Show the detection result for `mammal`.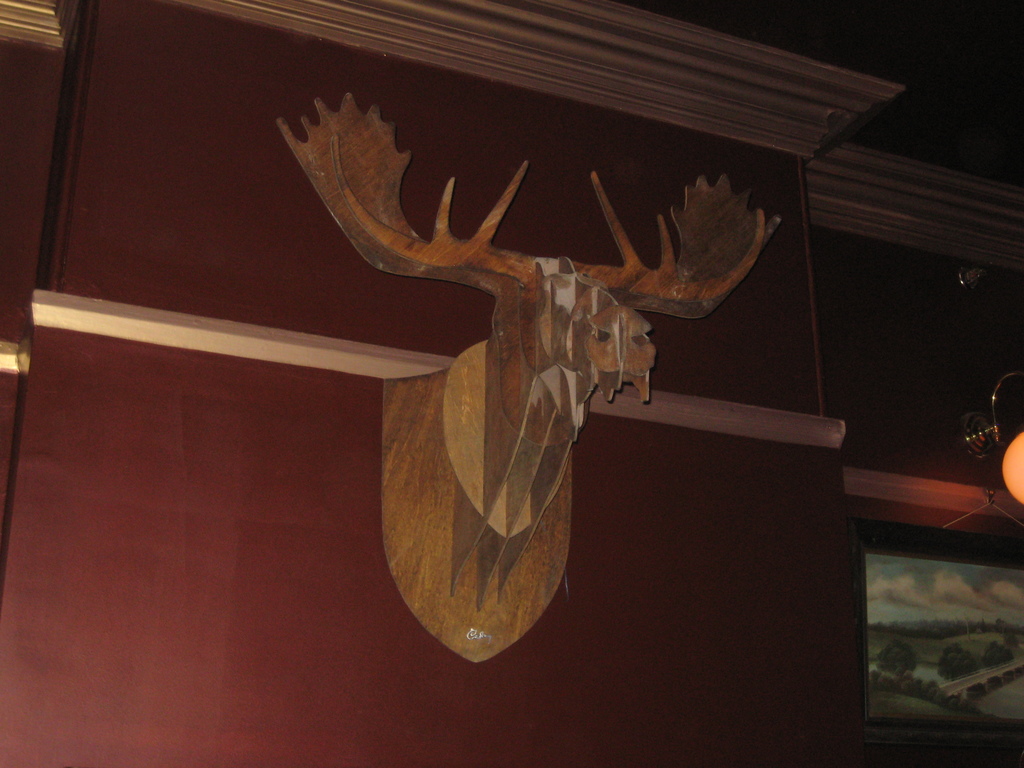
277:88:783:663.
